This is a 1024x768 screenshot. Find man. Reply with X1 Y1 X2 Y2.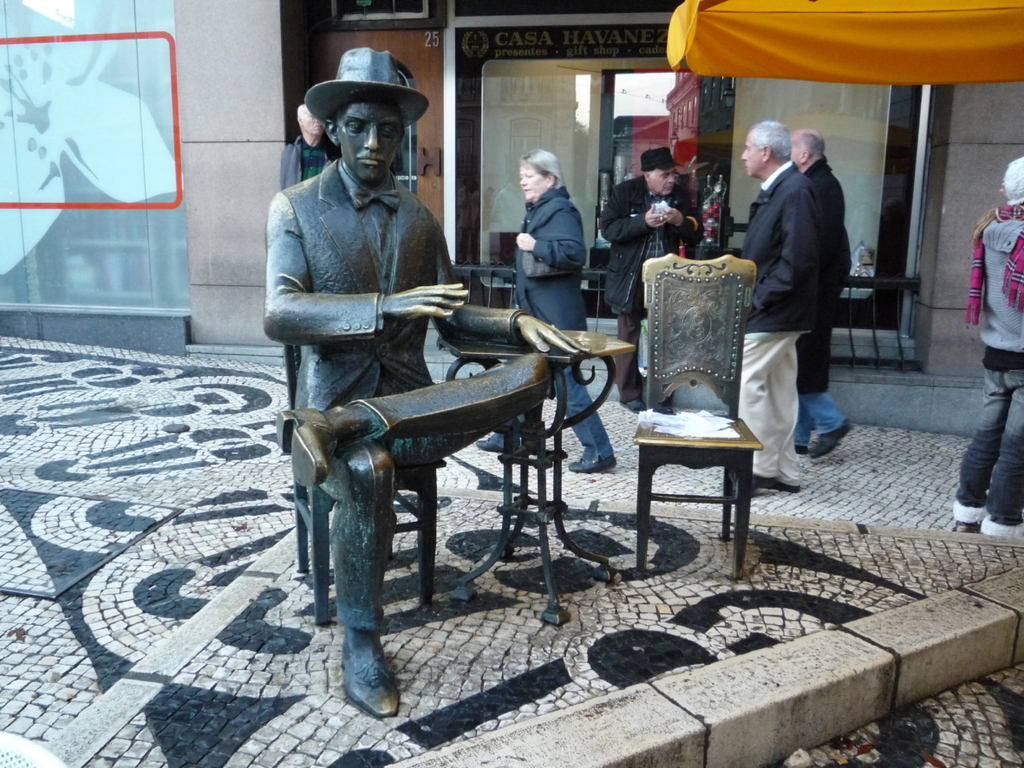
785 128 853 460.
